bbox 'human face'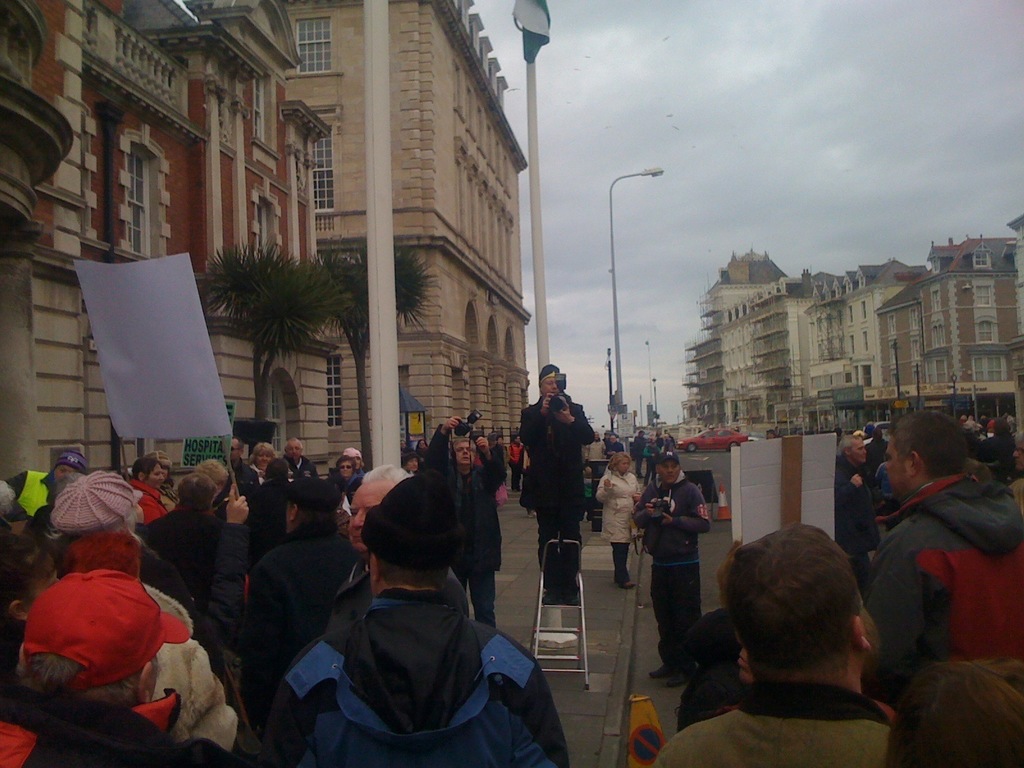
877:437:904:493
